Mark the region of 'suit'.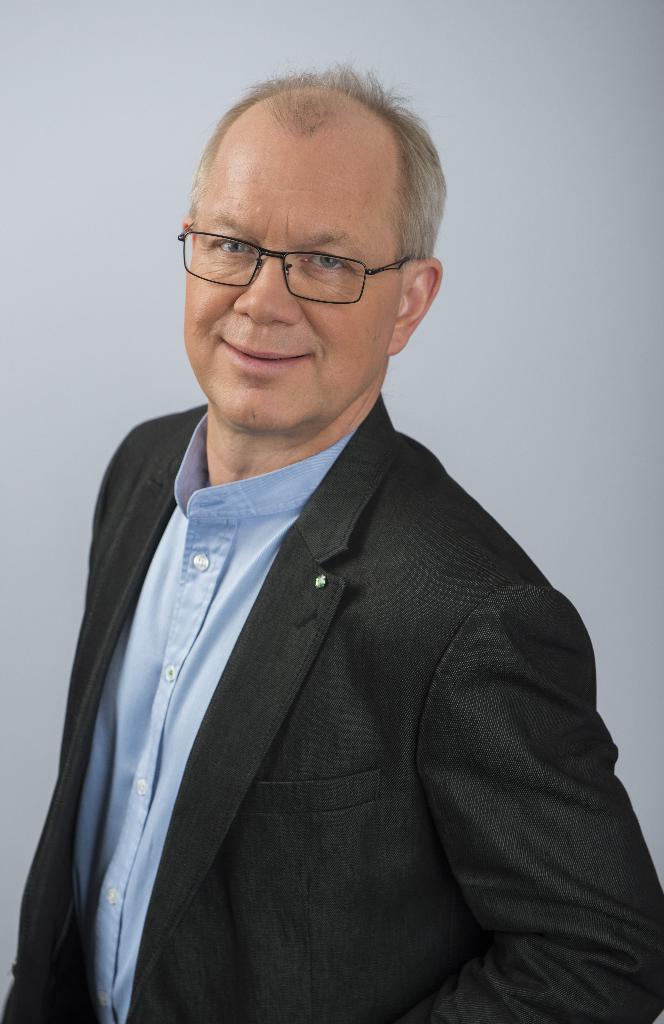
Region: x1=18, y1=403, x2=663, y2=1023.
